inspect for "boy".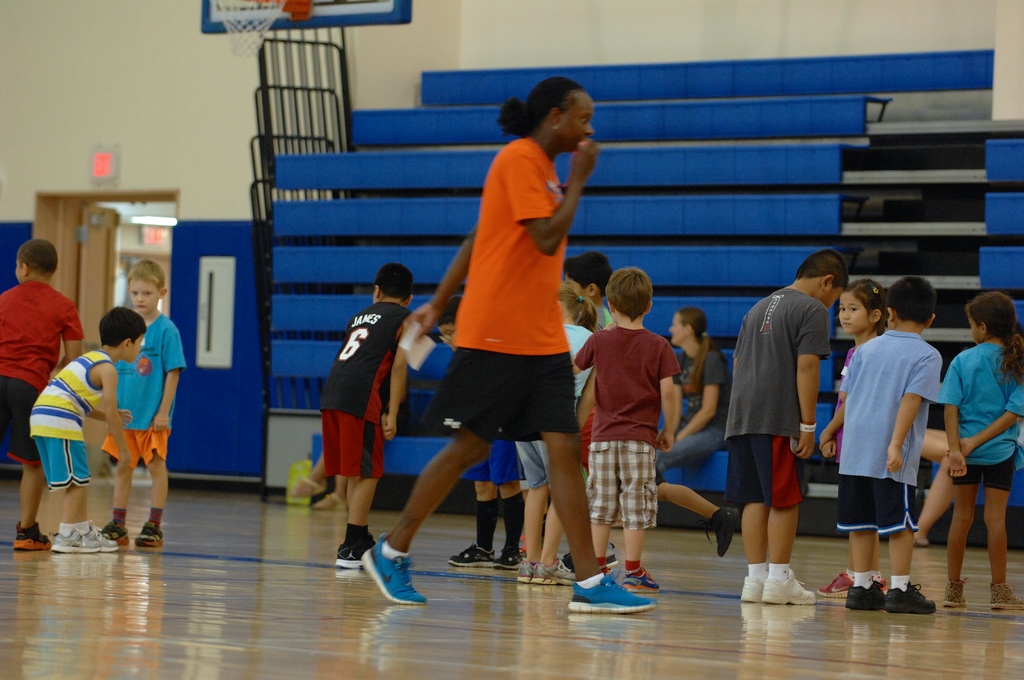
Inspection: {"x1": 839, "y1": 274, "x2": 942, "y2": 613}.
